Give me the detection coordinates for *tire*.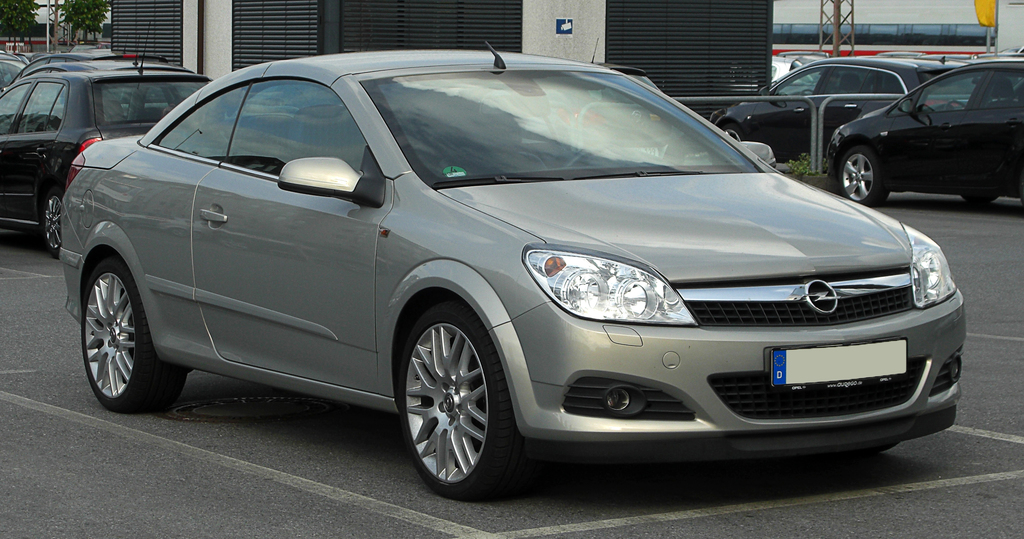
{"x1": 835, "y1": 142, "x2": 889, "y2": 209}.
